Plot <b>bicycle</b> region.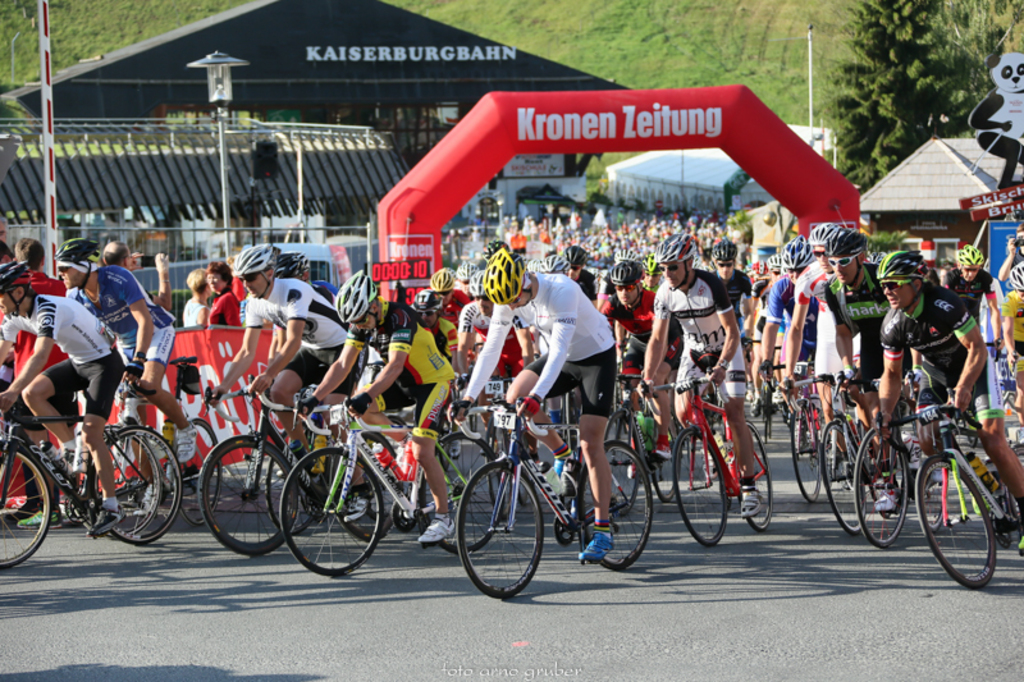
Plotted at region(193, 376, 407, 559).
